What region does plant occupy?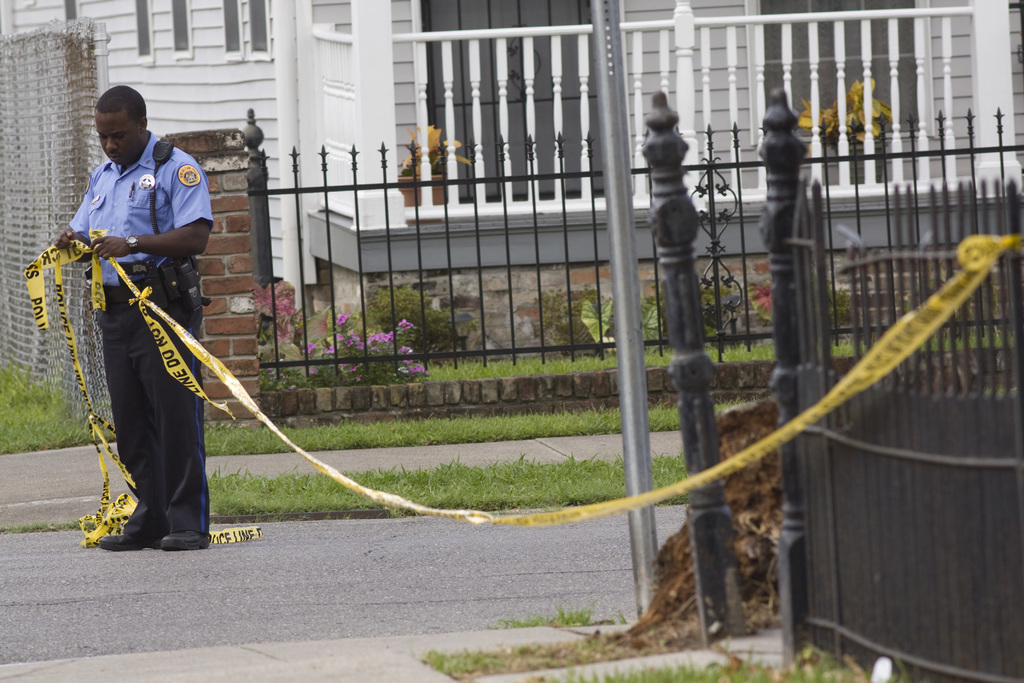
region(662, 269, 755, 345).
